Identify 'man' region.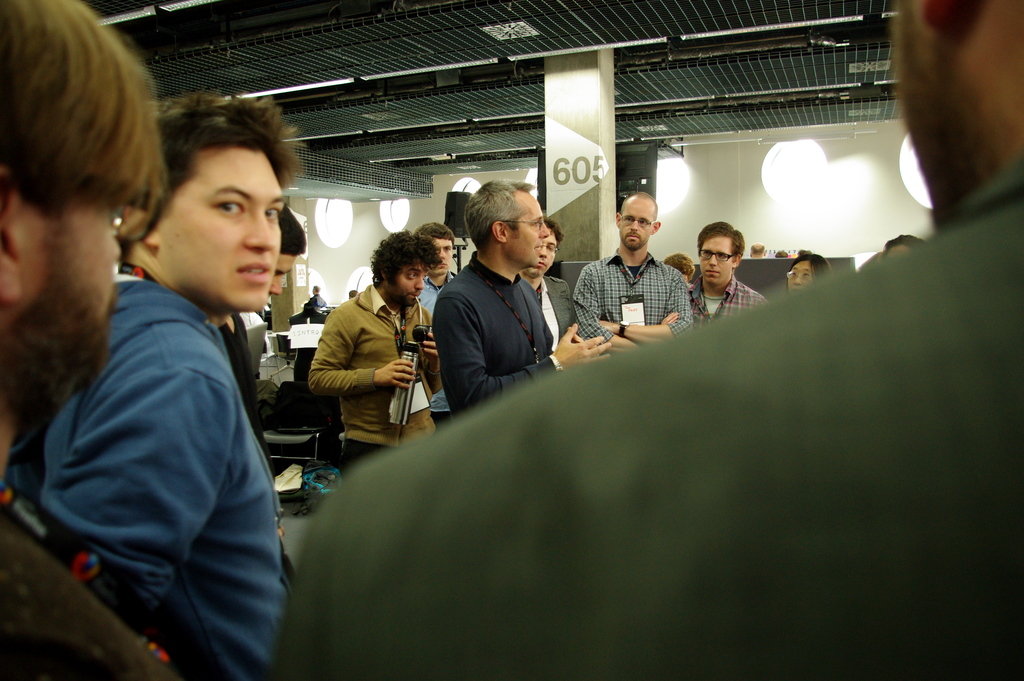
Region: box(308, 280, 332, 327).
